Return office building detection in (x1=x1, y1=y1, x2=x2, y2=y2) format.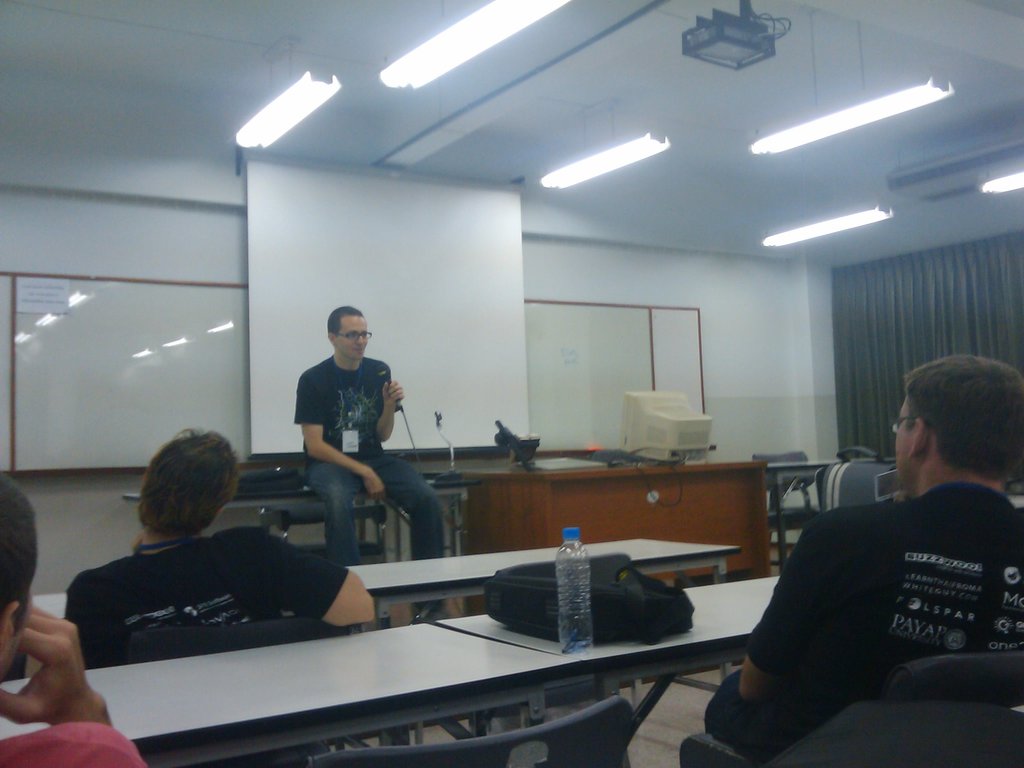
(x1=0, y1=0, x2=1023, y2=767).
